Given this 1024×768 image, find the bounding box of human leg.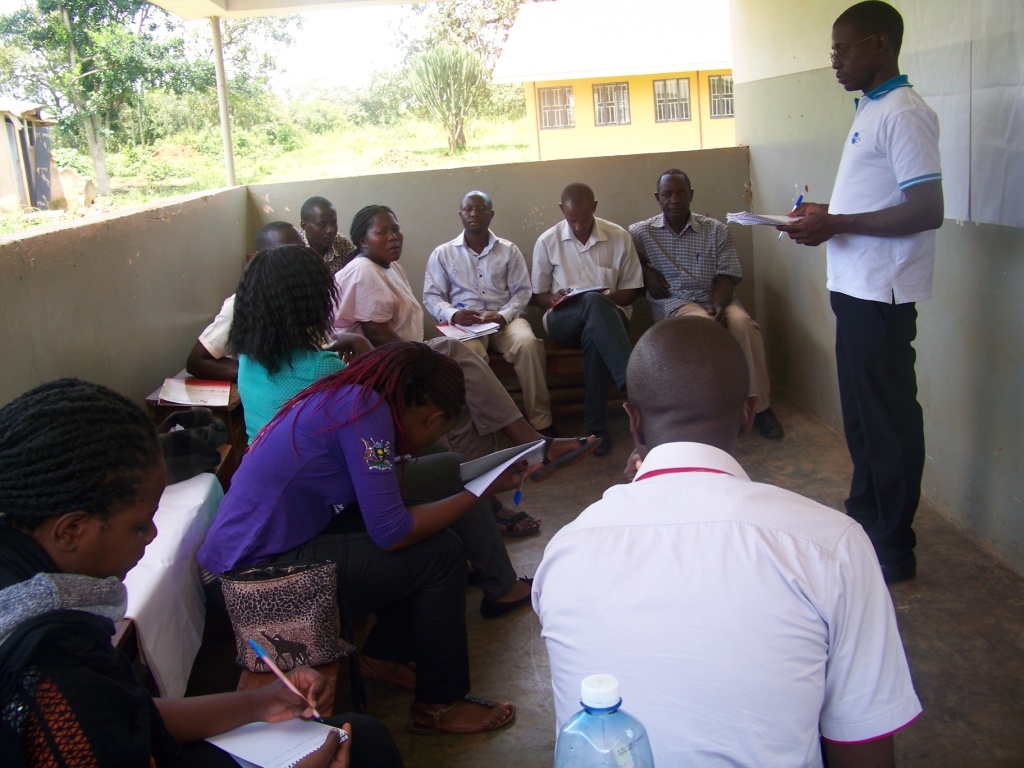
BBox(833, 257, 876, 531).
